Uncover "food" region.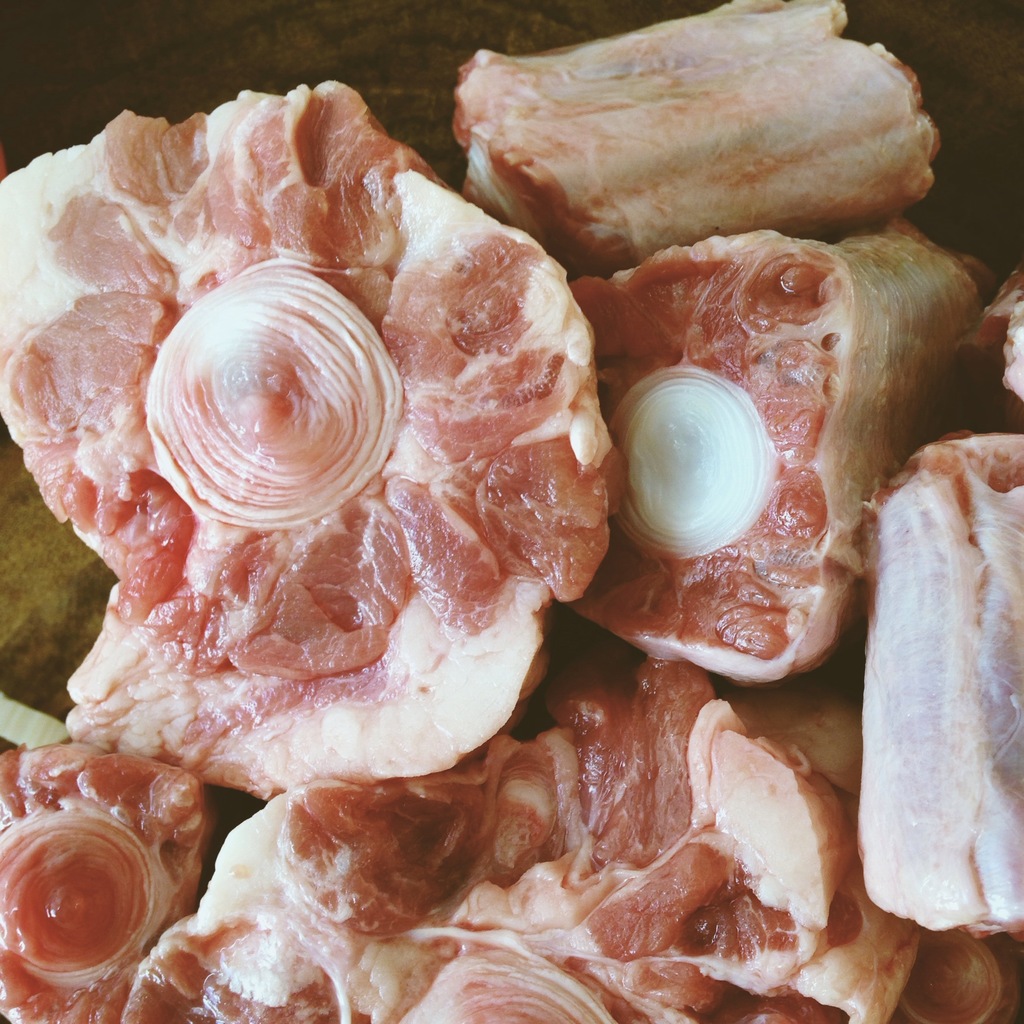
Uncovered: {"x1": 893, "y1": 924, "x2": 1023, "y2": 1023}.
